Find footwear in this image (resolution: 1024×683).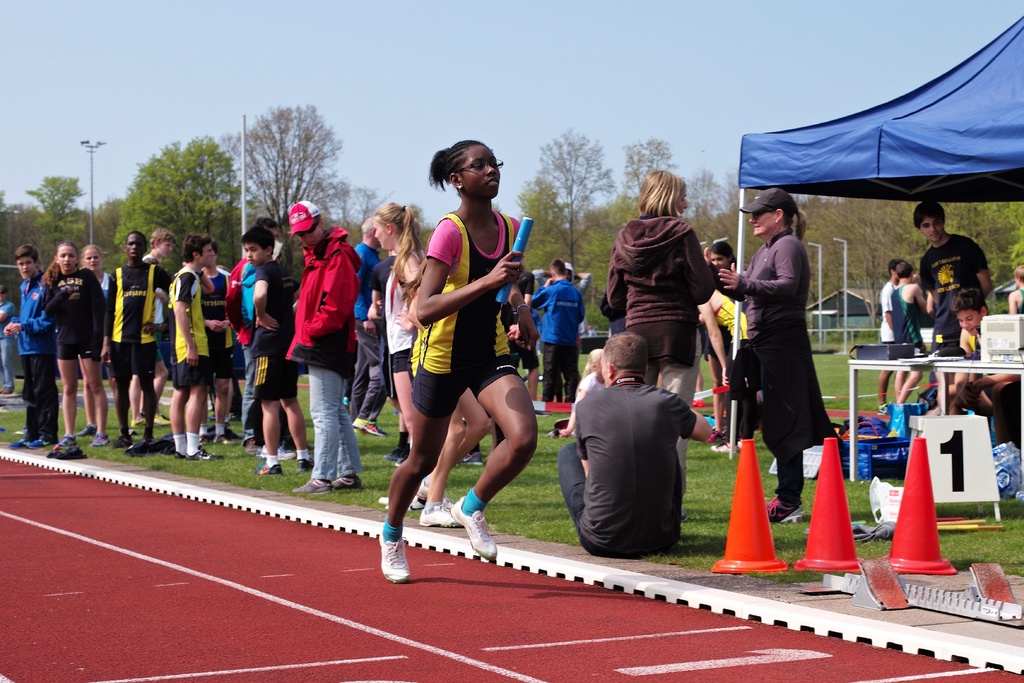
BBox(872, 400, 894, 416).
